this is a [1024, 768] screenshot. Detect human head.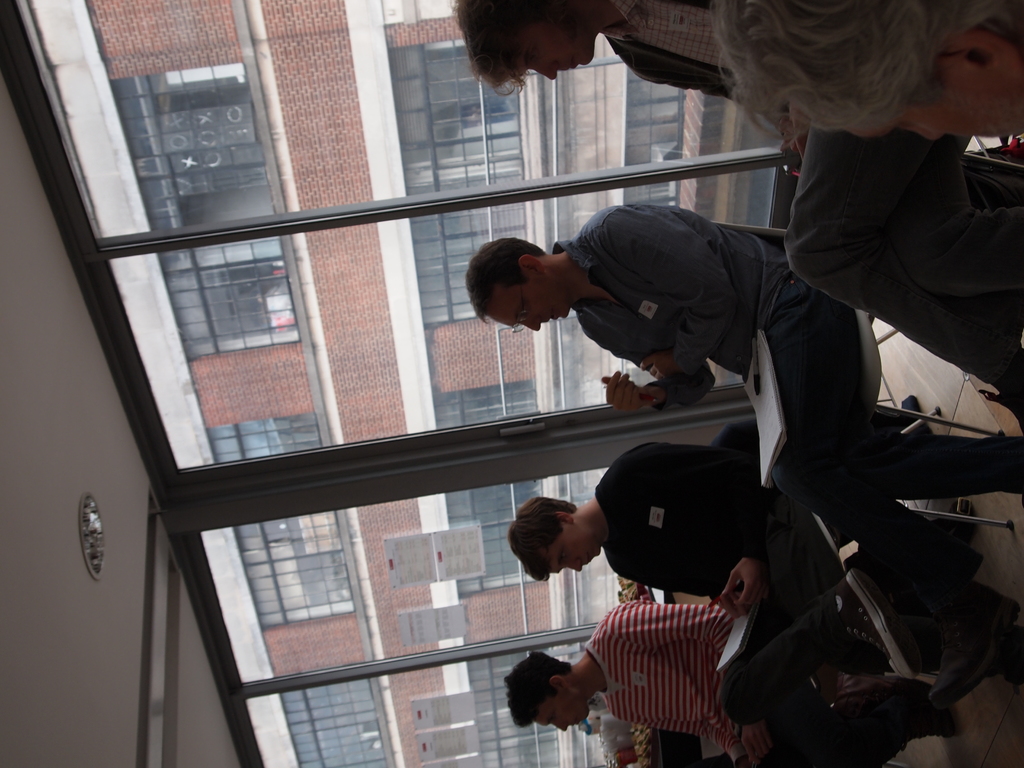
{"x1": 509, "y1": 500, "x2": 599, "y2": 570}.
